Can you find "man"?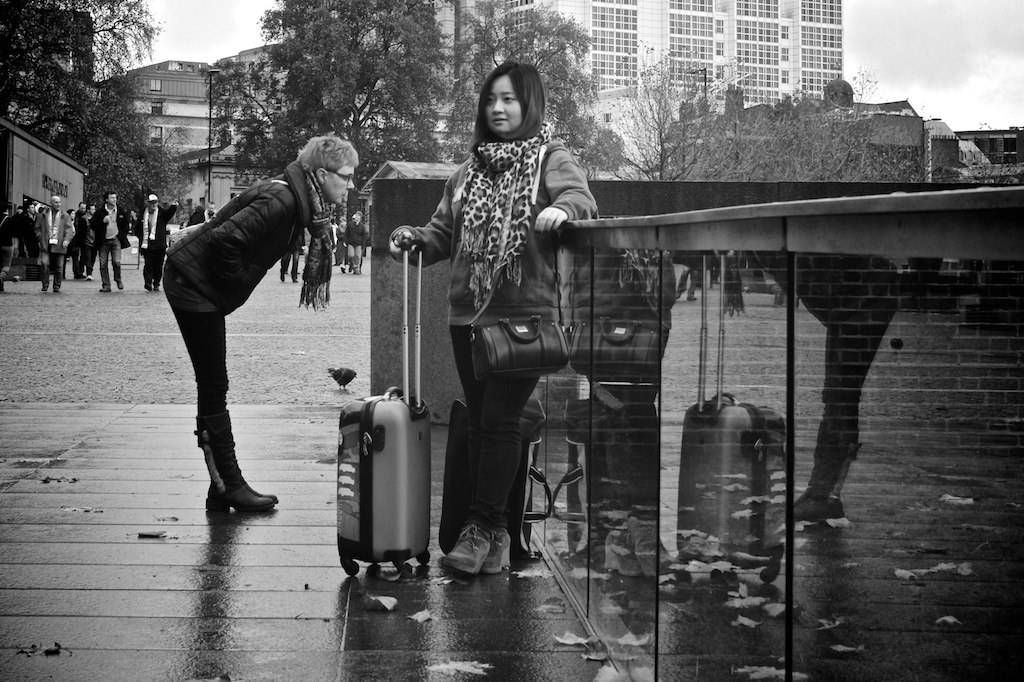
Yes, bounding box: region(17, 202, 38, 259).
